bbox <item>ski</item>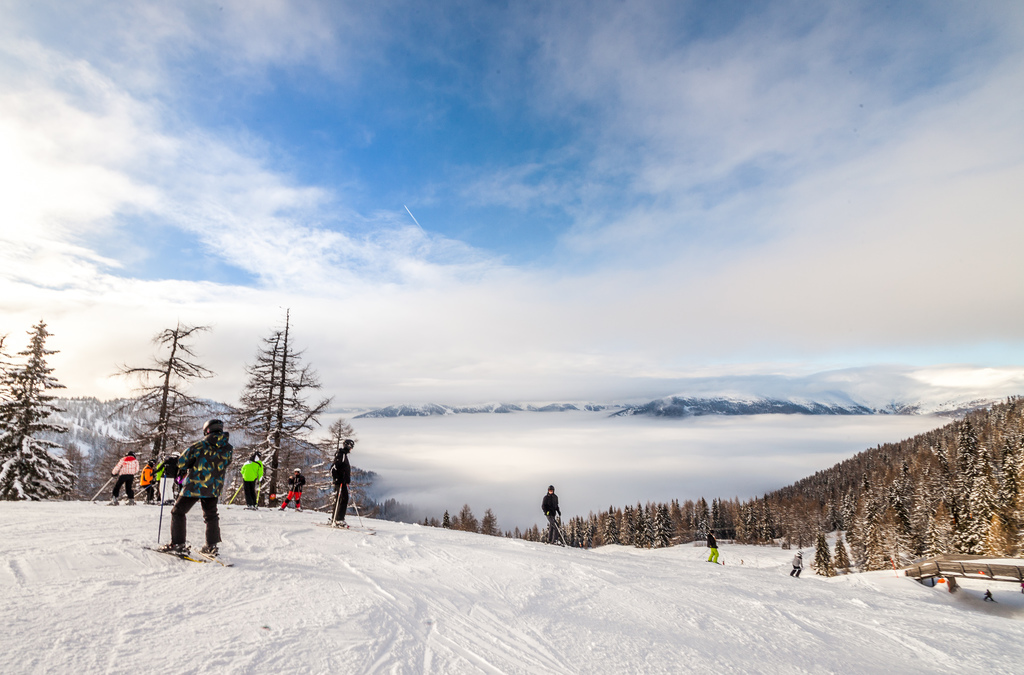
left=134, top=529, right=221, bottom=571
